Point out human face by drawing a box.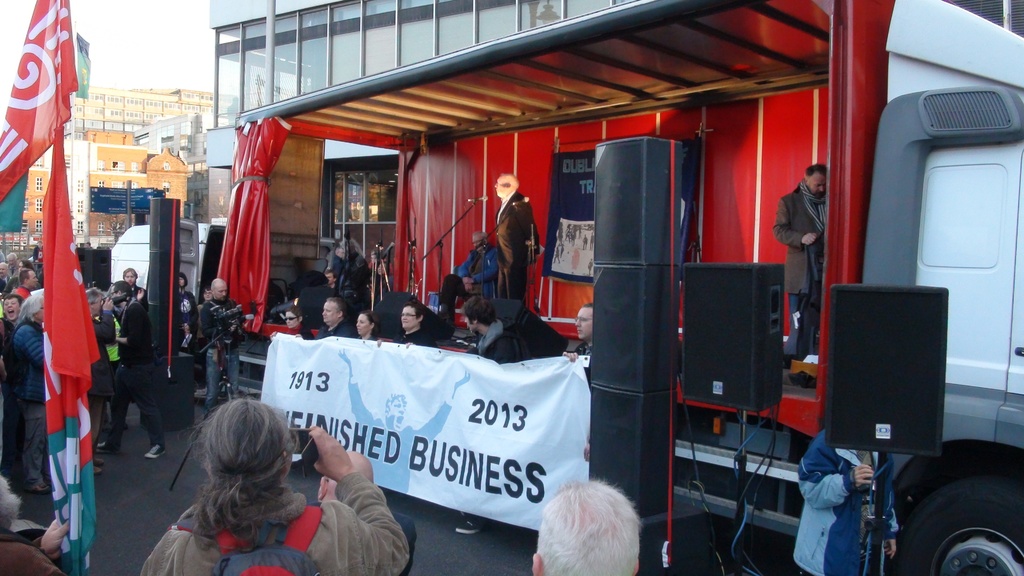
{"x1": 36, "y1": 296, "x2": 45, "y2": 323}.
